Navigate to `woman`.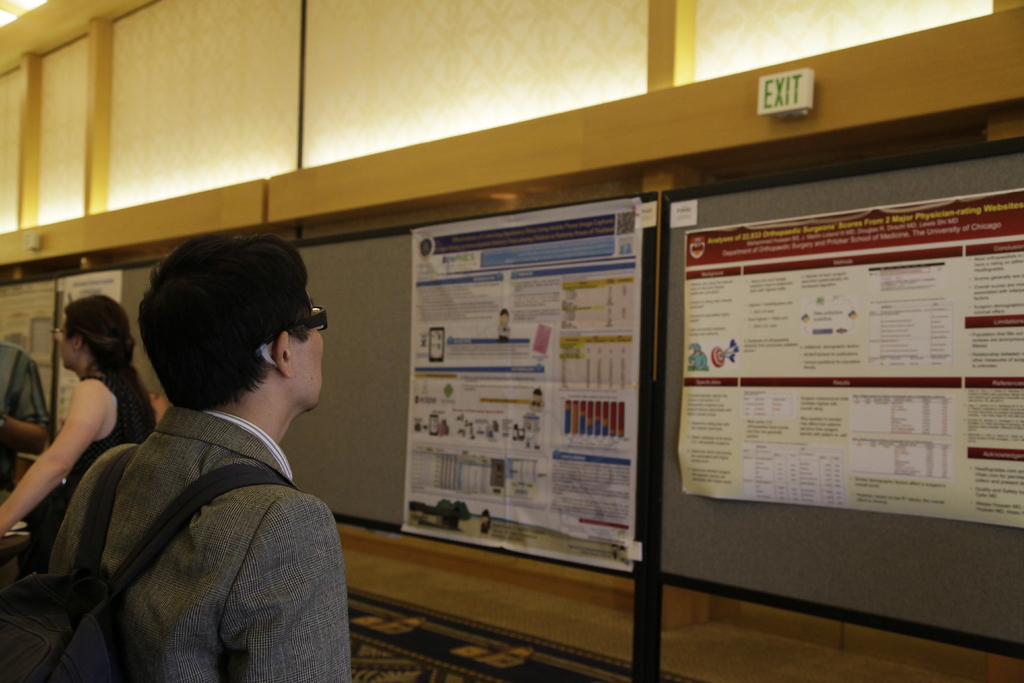
Navigation target: x1=0 y1=295 x2=161 y2=532.
